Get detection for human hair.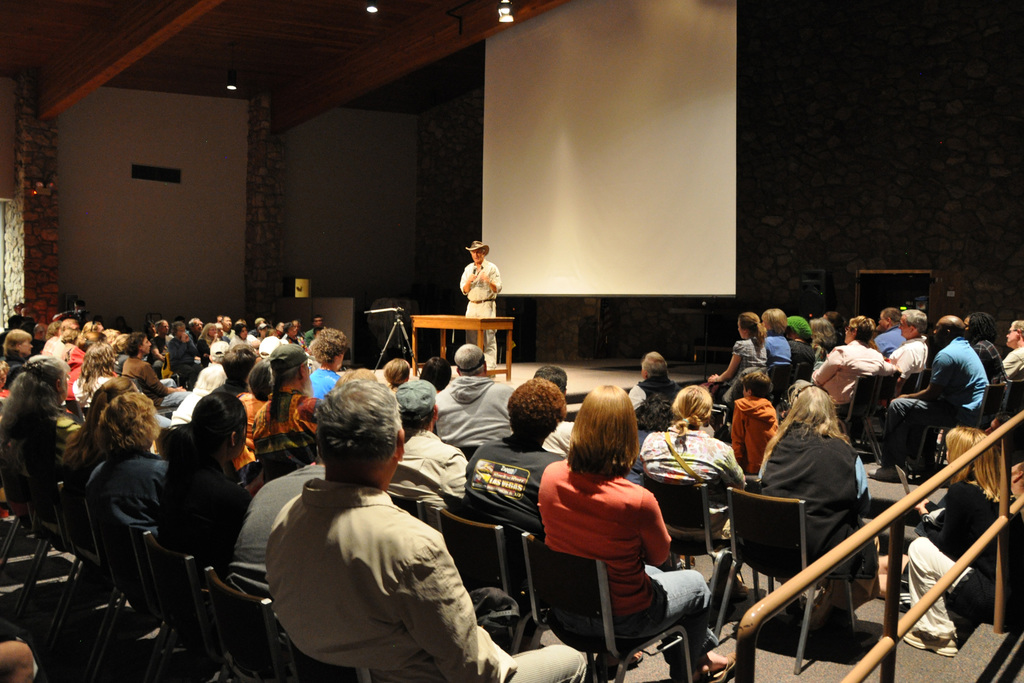
Detection: pyautogui.locateOnScreen(422, 358, 449, 388).
